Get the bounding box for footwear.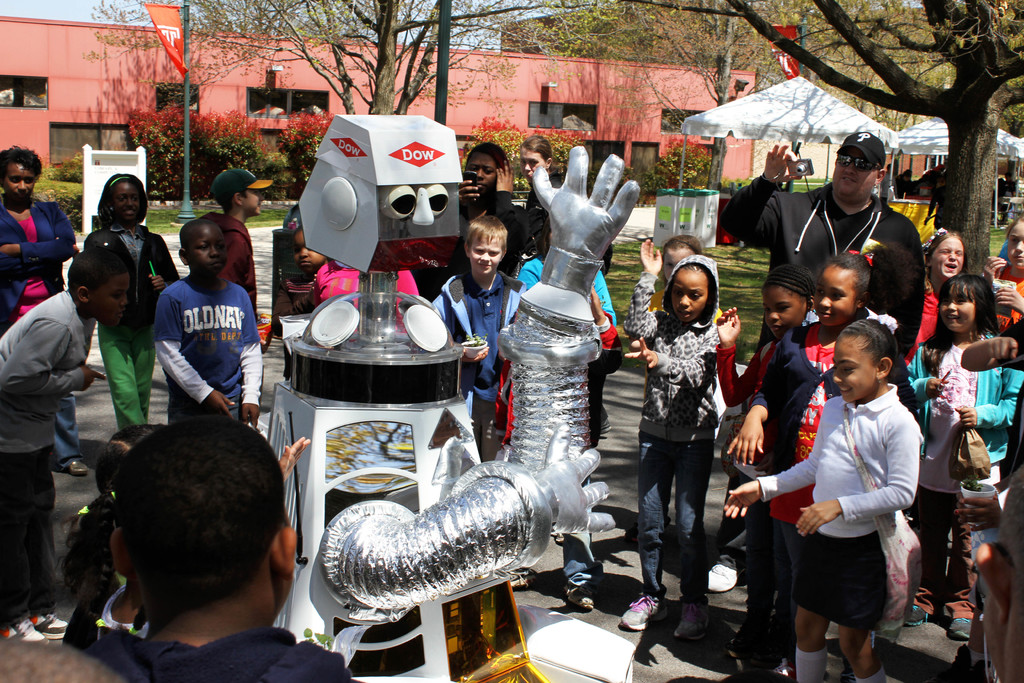
{"left": 69, "top": 463, "right": 89, "bottom": 477}.
